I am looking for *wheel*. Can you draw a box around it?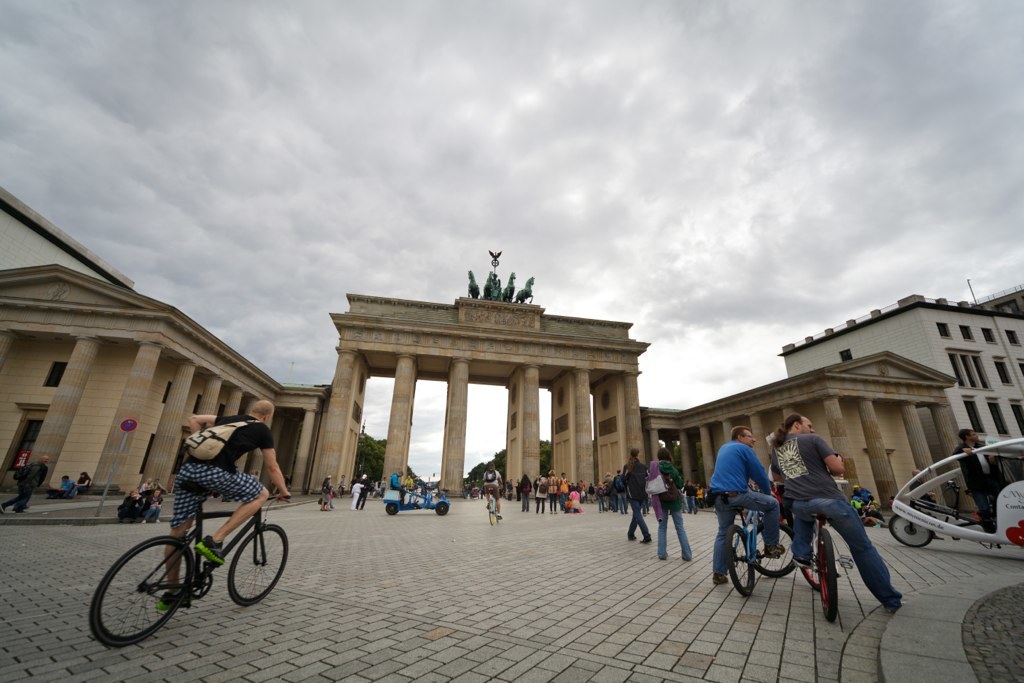
Sure, the bounding box is [818, 534, 838, 622].
